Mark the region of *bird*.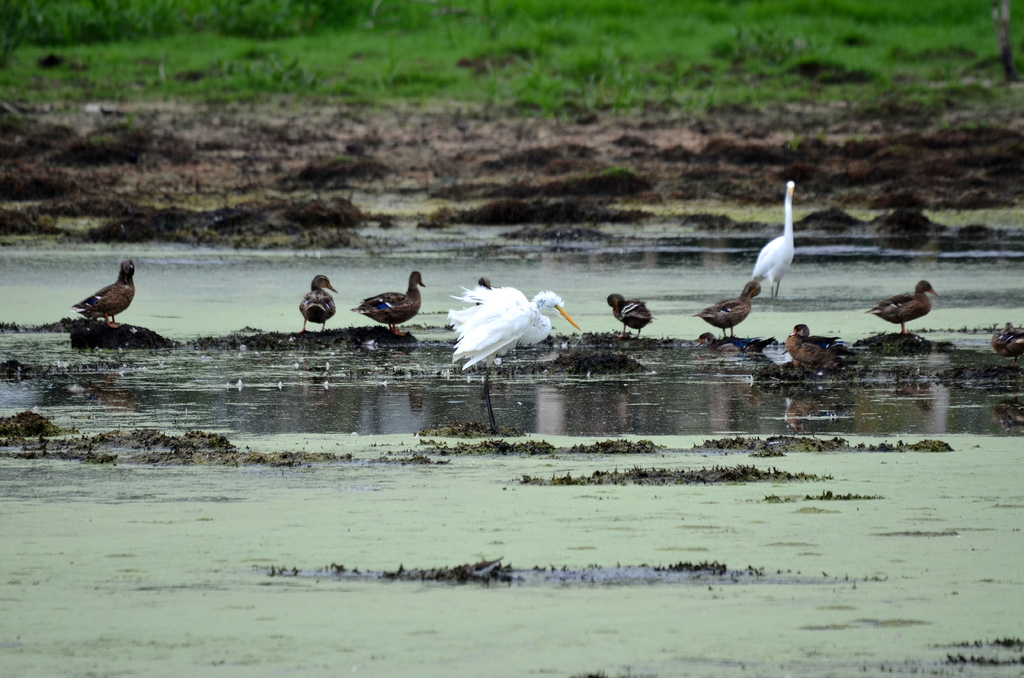
Region: select_region(605, 291, 653, 341).
